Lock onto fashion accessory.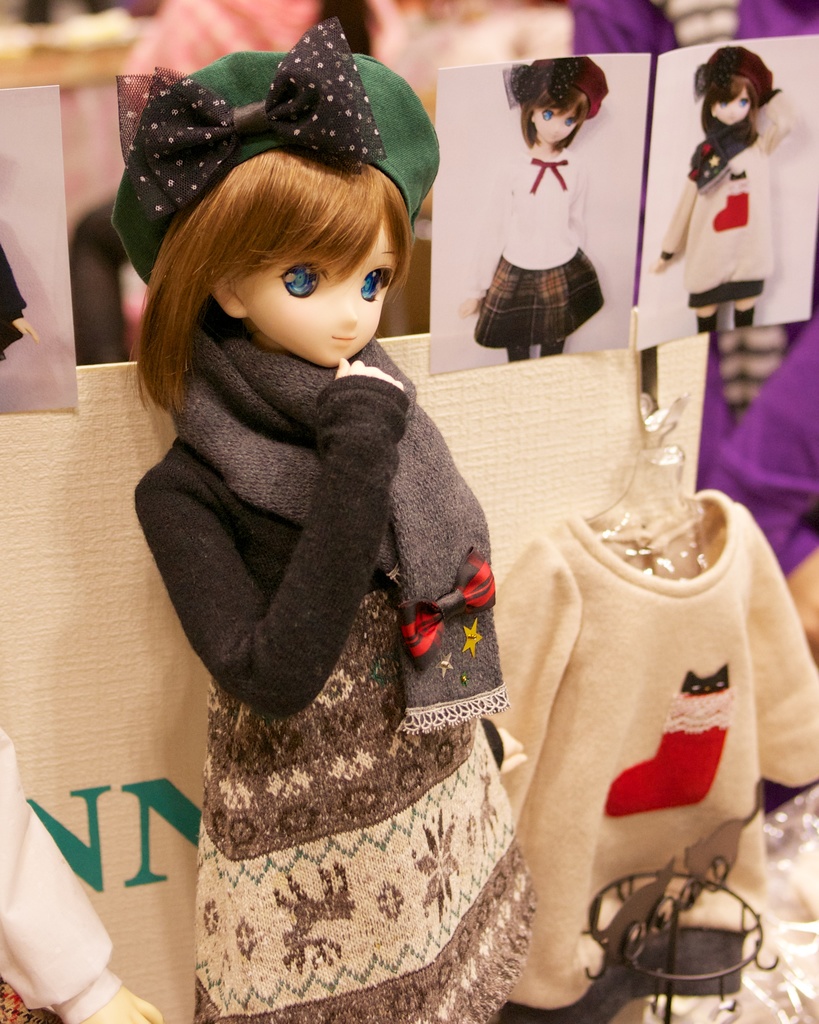
Locked: x1=534 y1=52 x2=608 y2=124.
